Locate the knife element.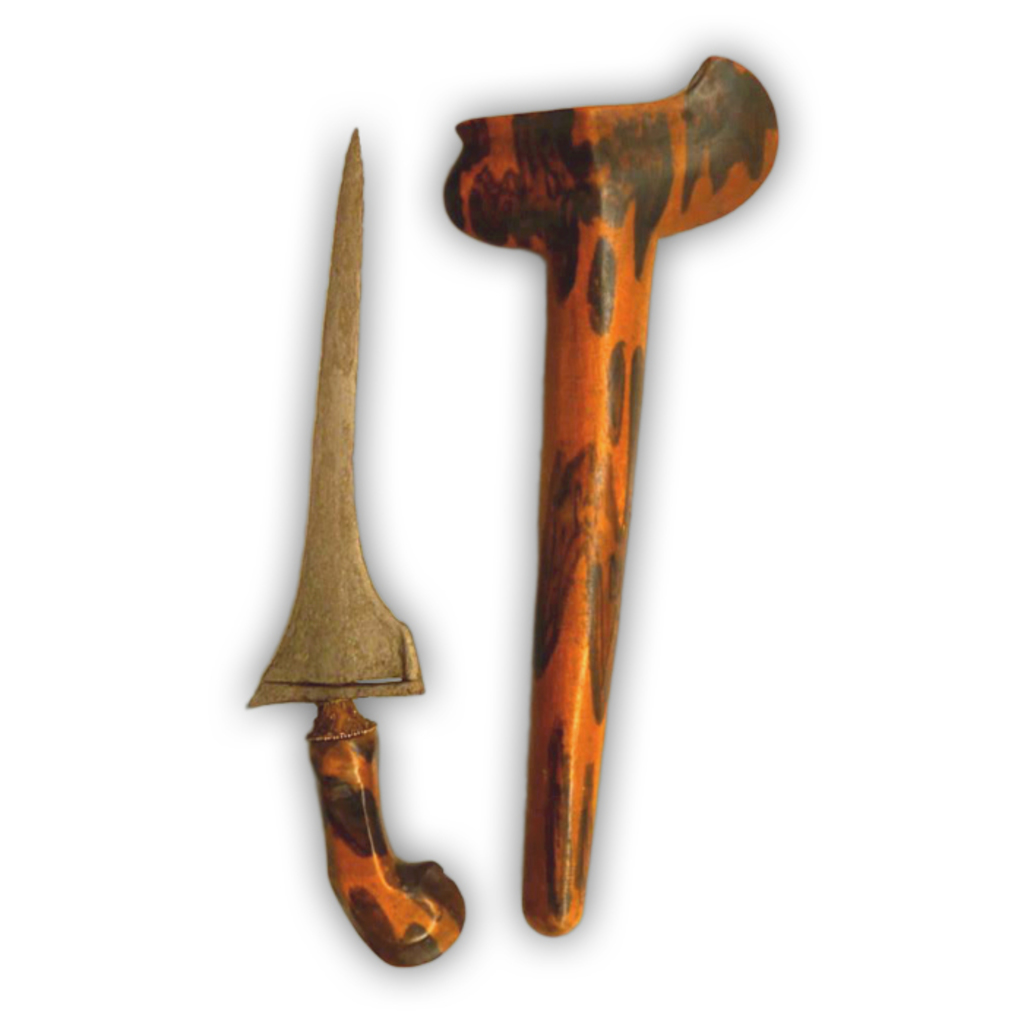
Element bbox: bbox=[246, 129, 465, 968].
